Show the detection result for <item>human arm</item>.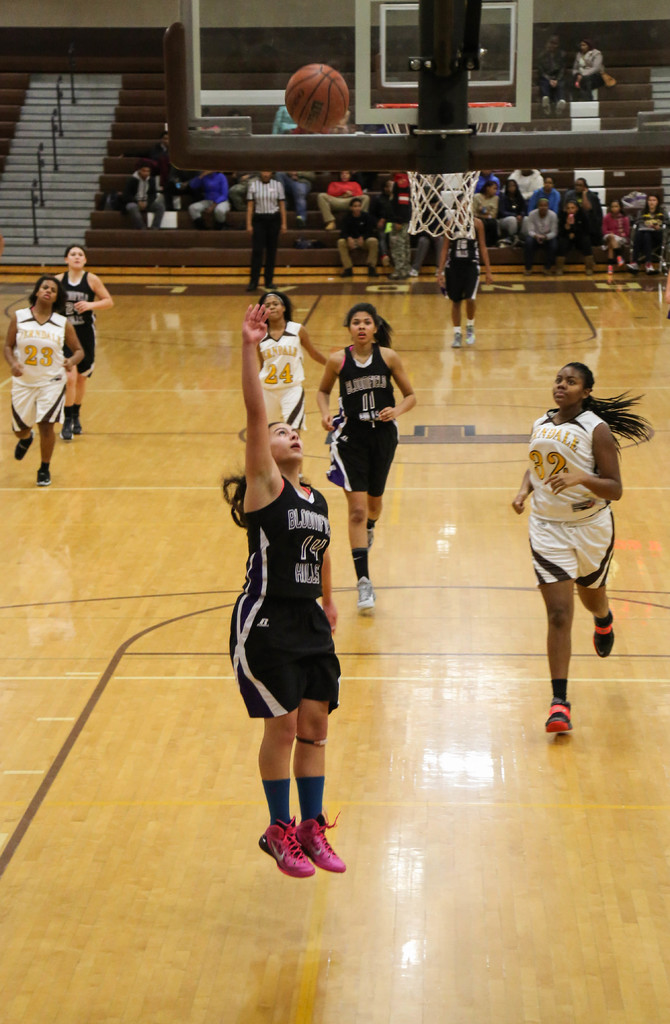
<box>237,304,276,495</box>.
